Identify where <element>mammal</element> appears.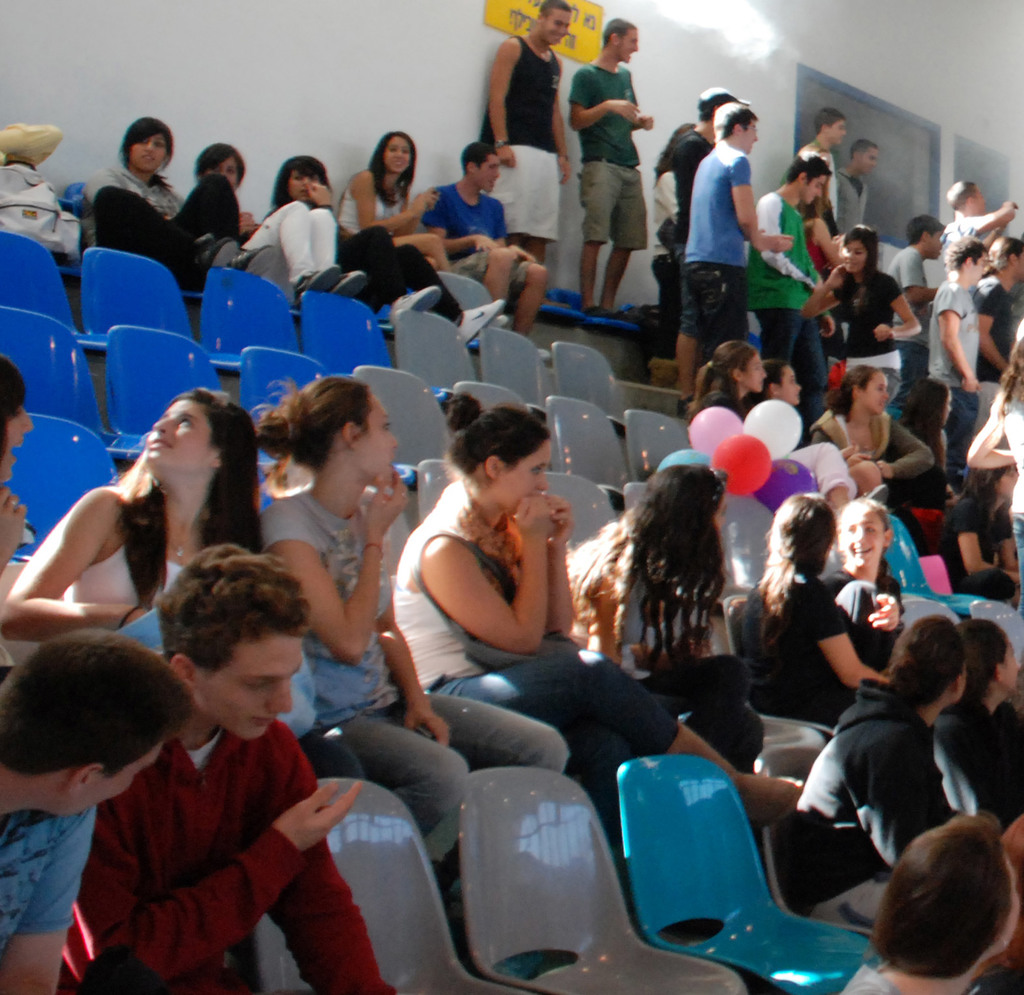
Appears at rect(264, 154, 508, 322).
